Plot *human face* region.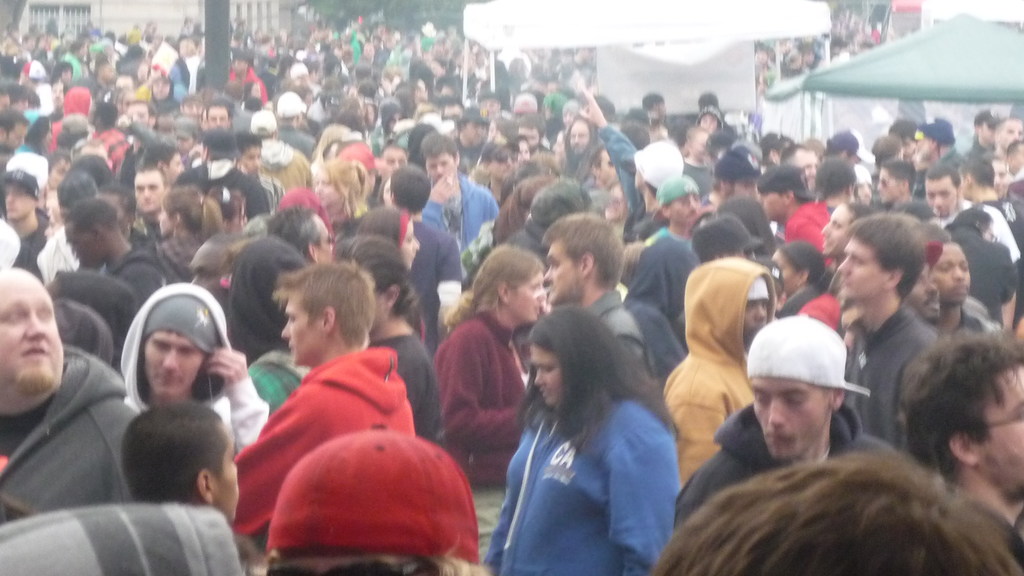
Plotted at [left=531, top=343, right=561, bottom=410].
